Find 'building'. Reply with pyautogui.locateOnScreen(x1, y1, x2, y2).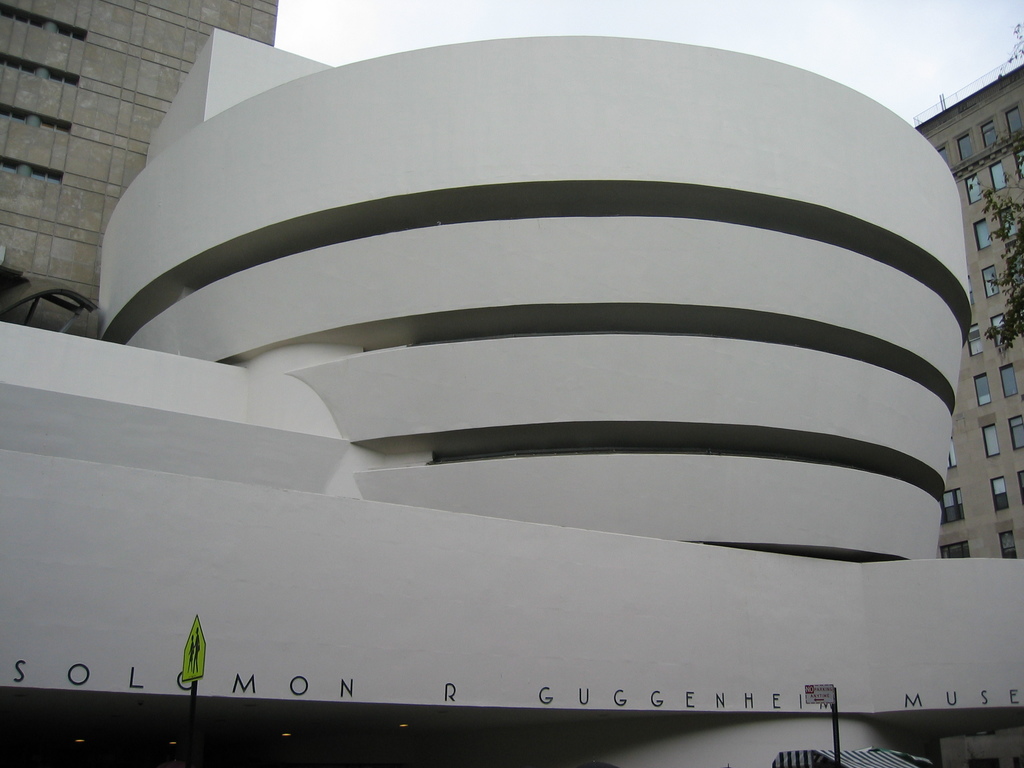
pyautogui.locateOnScreen(915, 66, 1023, 556).
